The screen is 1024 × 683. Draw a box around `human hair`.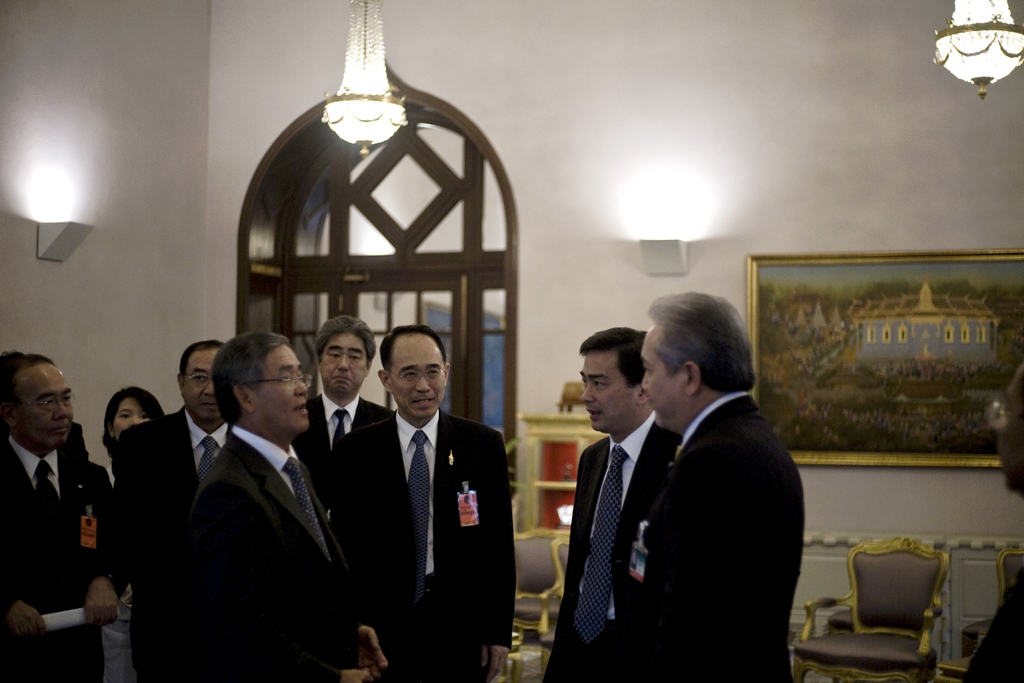
select_region(376, 324, 444, 368).
